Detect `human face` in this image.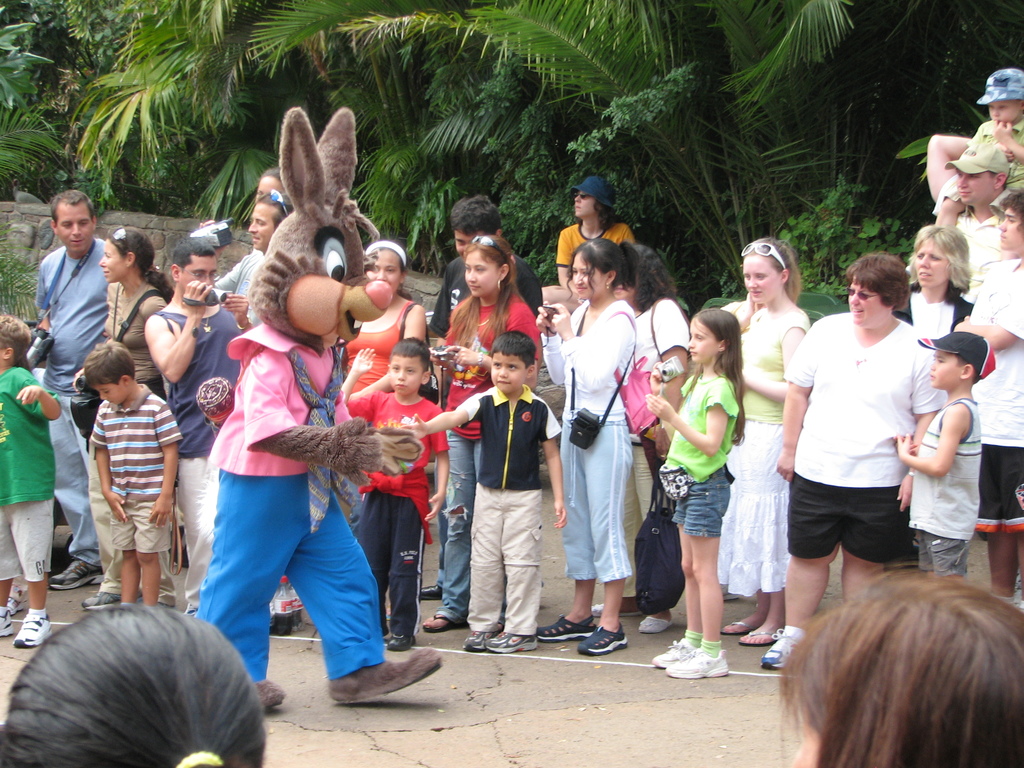
Detection: {"x1": 54, "y1": 204, "x2": 95, "y2": 255}.
